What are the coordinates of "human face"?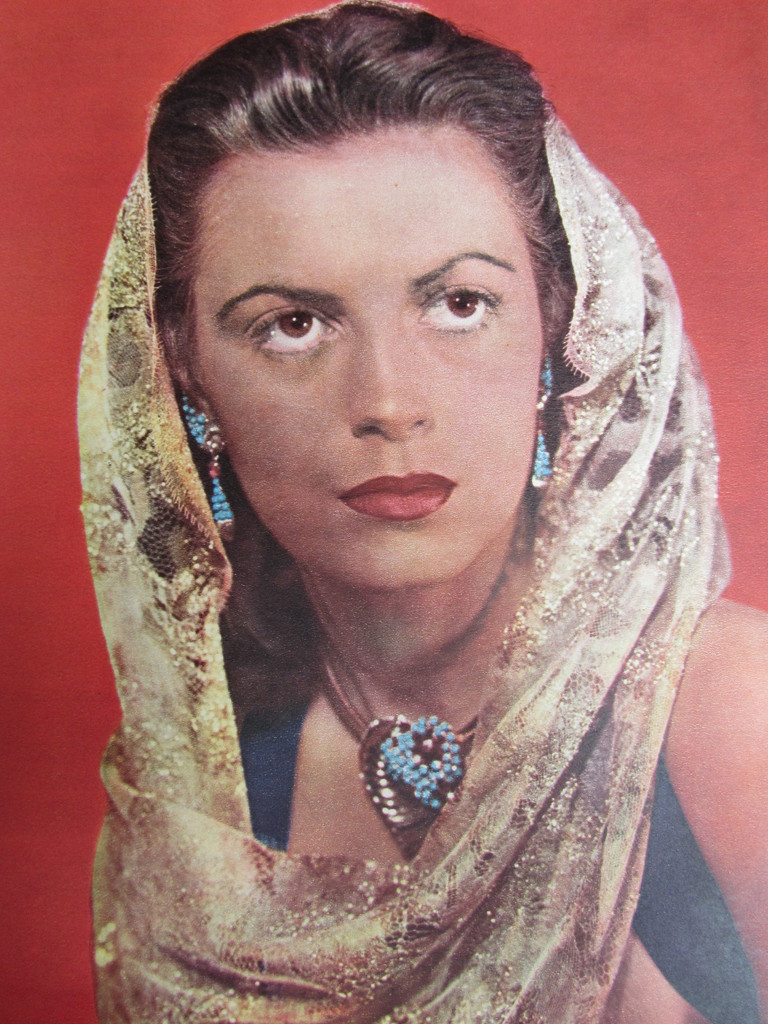
left=196, top=117, right=548, bottom=591.
